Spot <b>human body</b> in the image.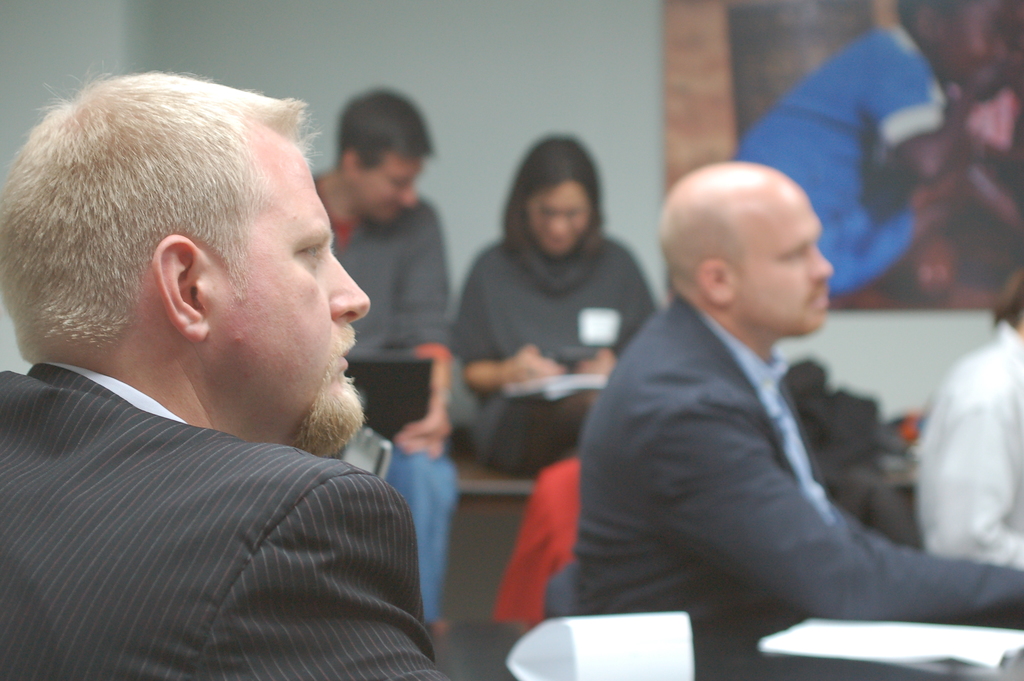
<b>human body</b> found at crop(915, 79, 1023, 302).
